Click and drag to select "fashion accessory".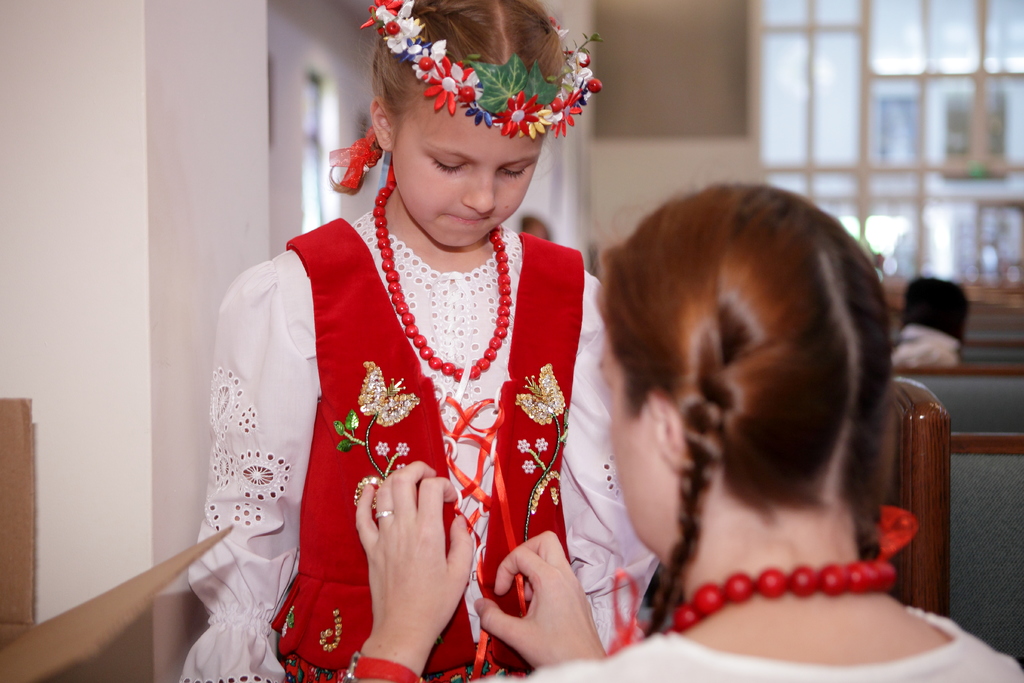
Selection: crop(343, 650, 425, 682).
